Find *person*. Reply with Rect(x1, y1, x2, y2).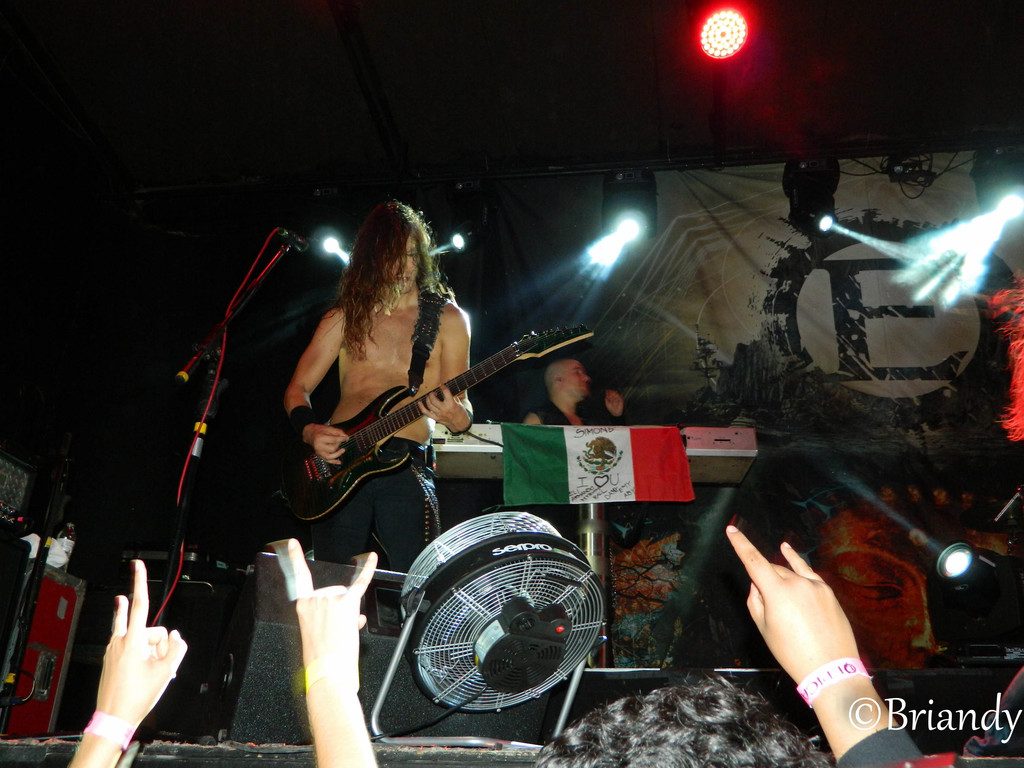
Rect(70, 537, 376, 767).
